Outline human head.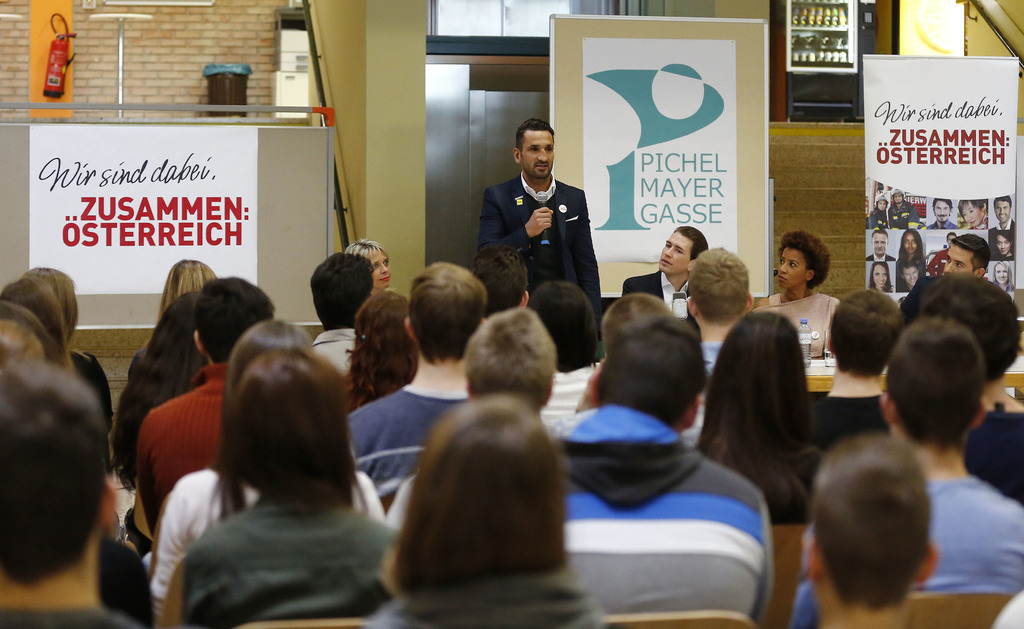
Outline: [871,230,888,257].
